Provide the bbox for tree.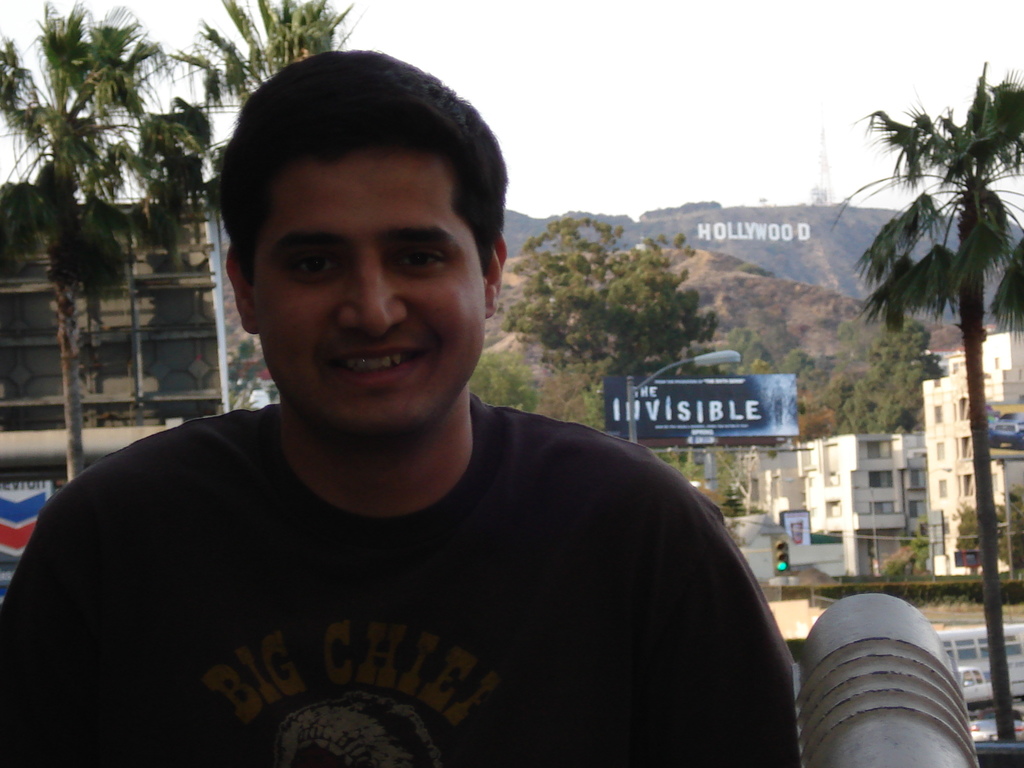
828 60 1023 746.
